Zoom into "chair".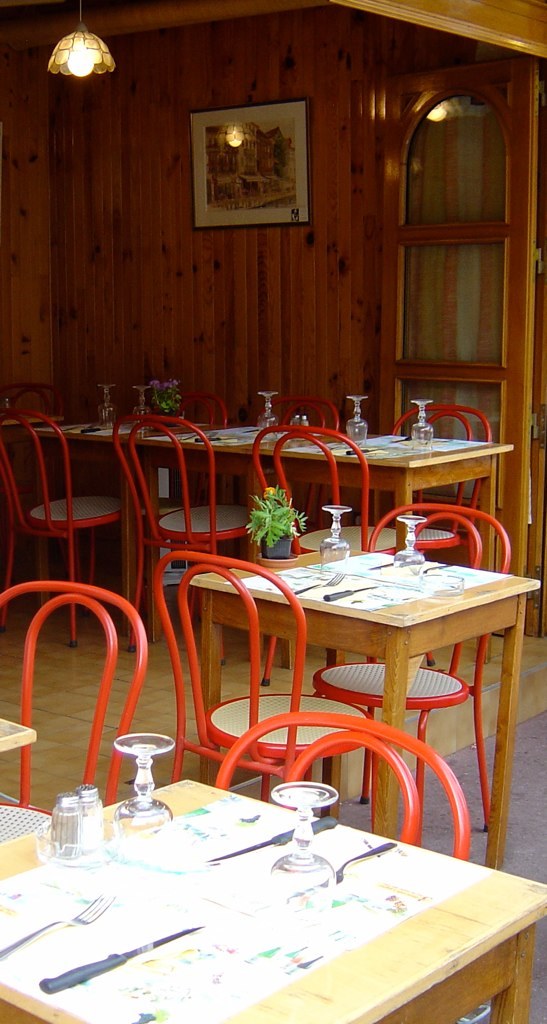
Zoom target: 312, 498, 512, 836.
